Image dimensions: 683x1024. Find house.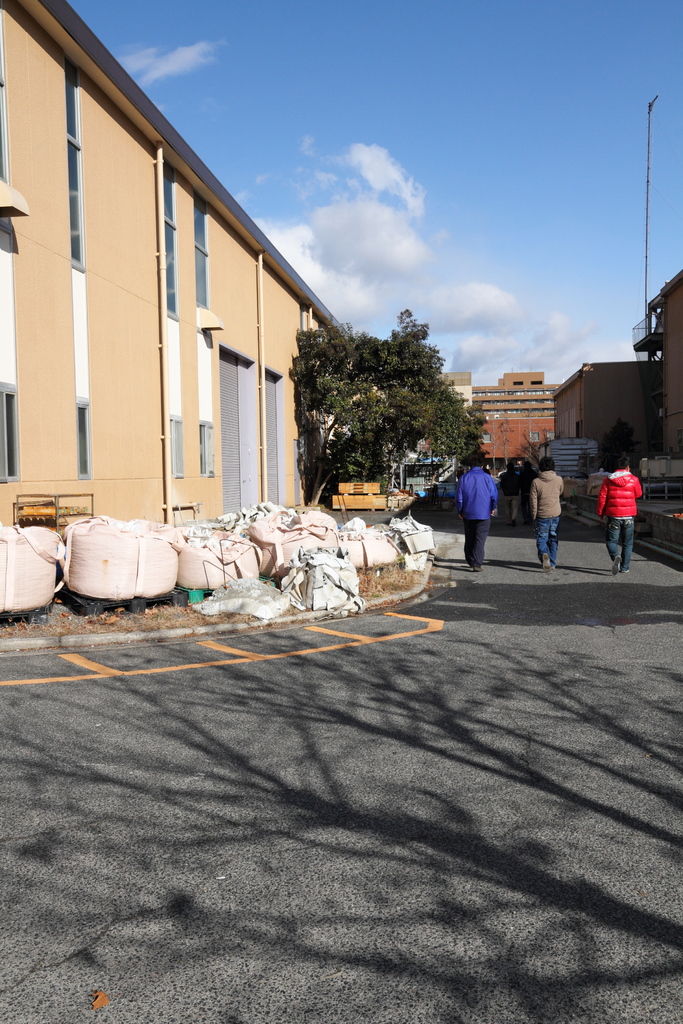
404/369/481/468.
